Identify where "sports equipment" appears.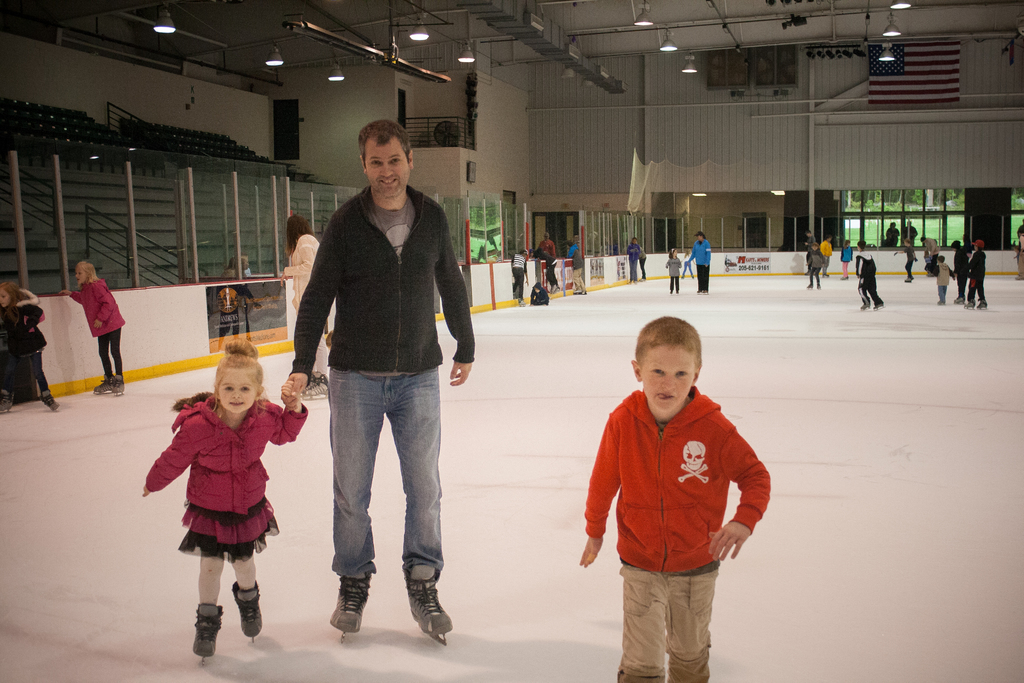
Appears at left=806, top=281, right=814, bottom=287.
